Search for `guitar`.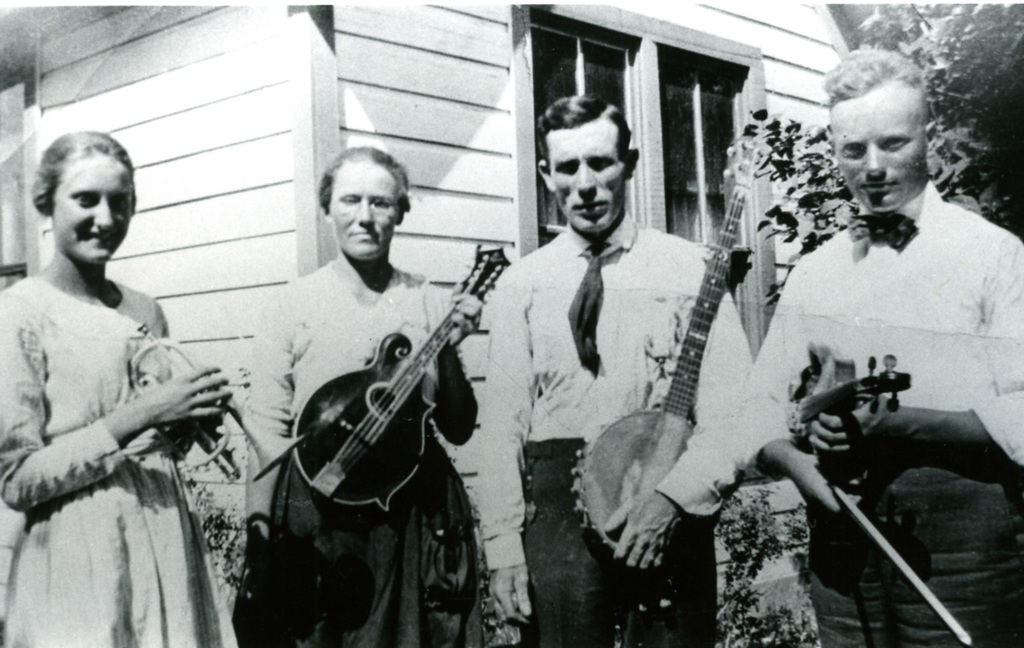
Found at left=788, top=341, right=943, bottom=600.
